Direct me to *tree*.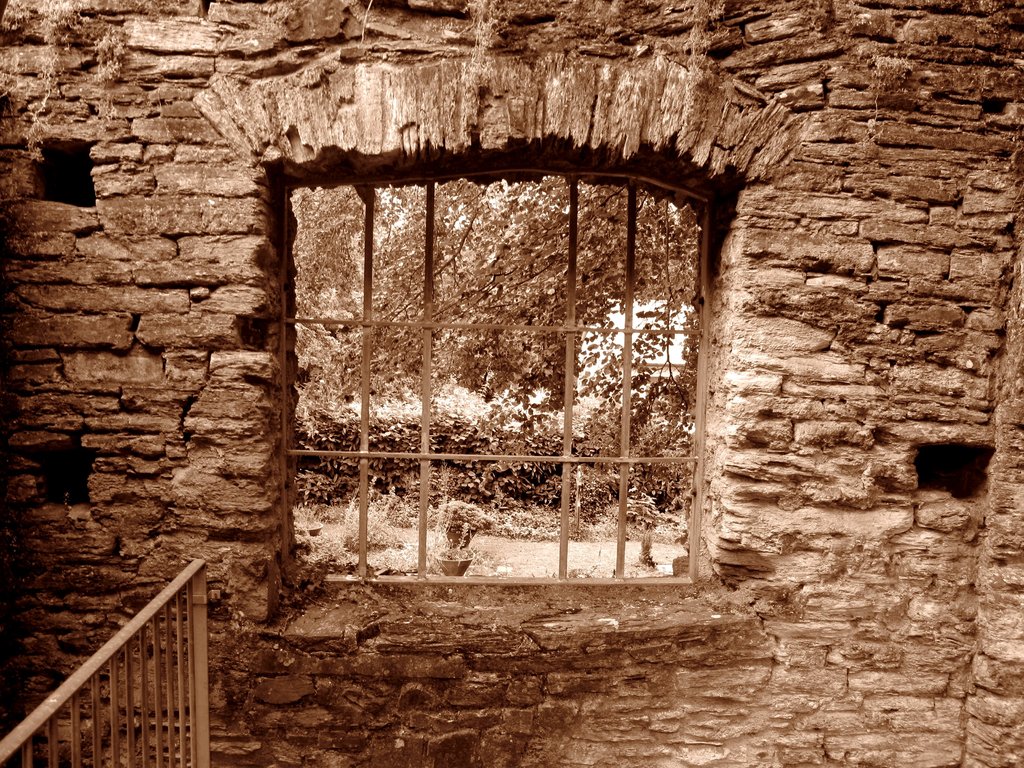
Direction: box=[292, 177, 697, 420].
